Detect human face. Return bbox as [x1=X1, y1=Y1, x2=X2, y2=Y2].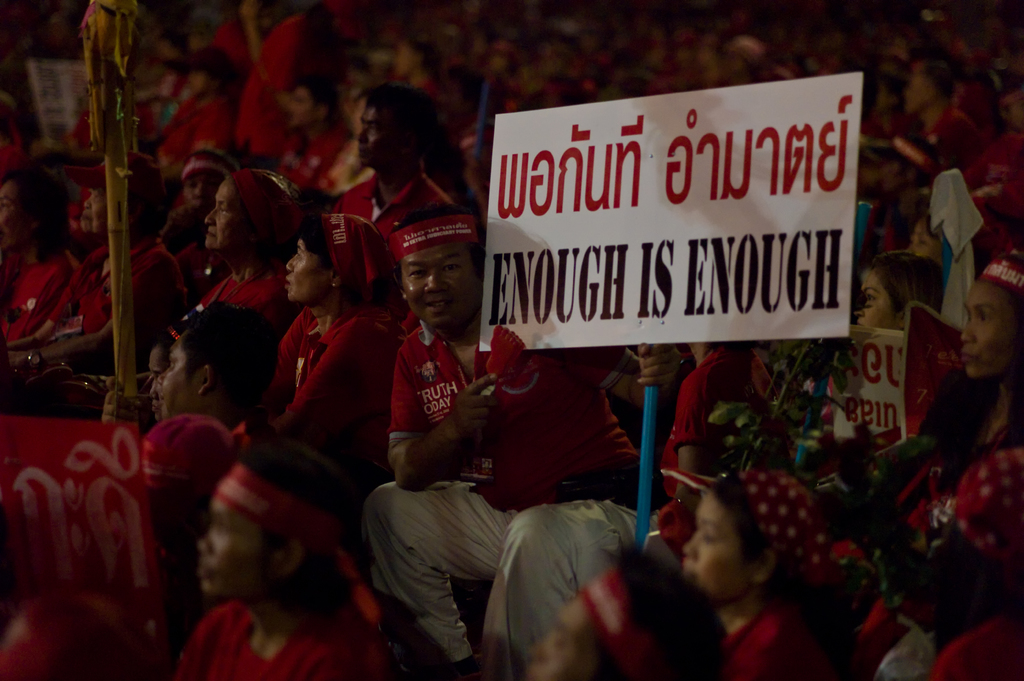
[x1=358, y1=106, x2=410, y2=174].
